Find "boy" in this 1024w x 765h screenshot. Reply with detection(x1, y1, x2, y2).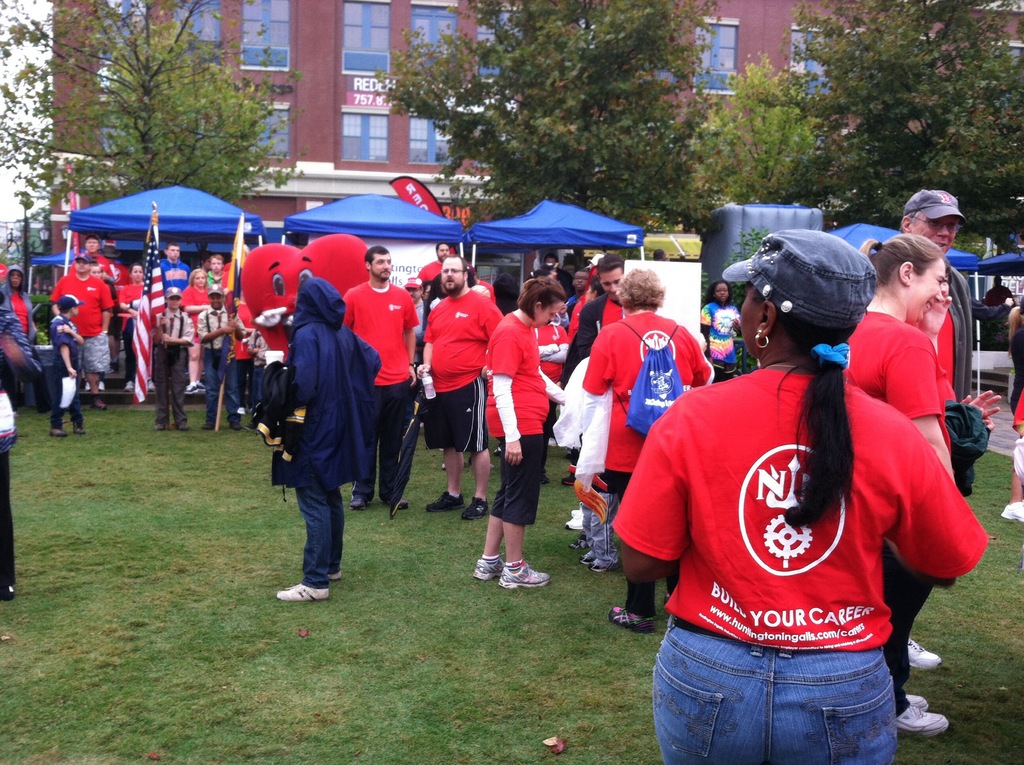
detection(456, 270, 566, 625).
